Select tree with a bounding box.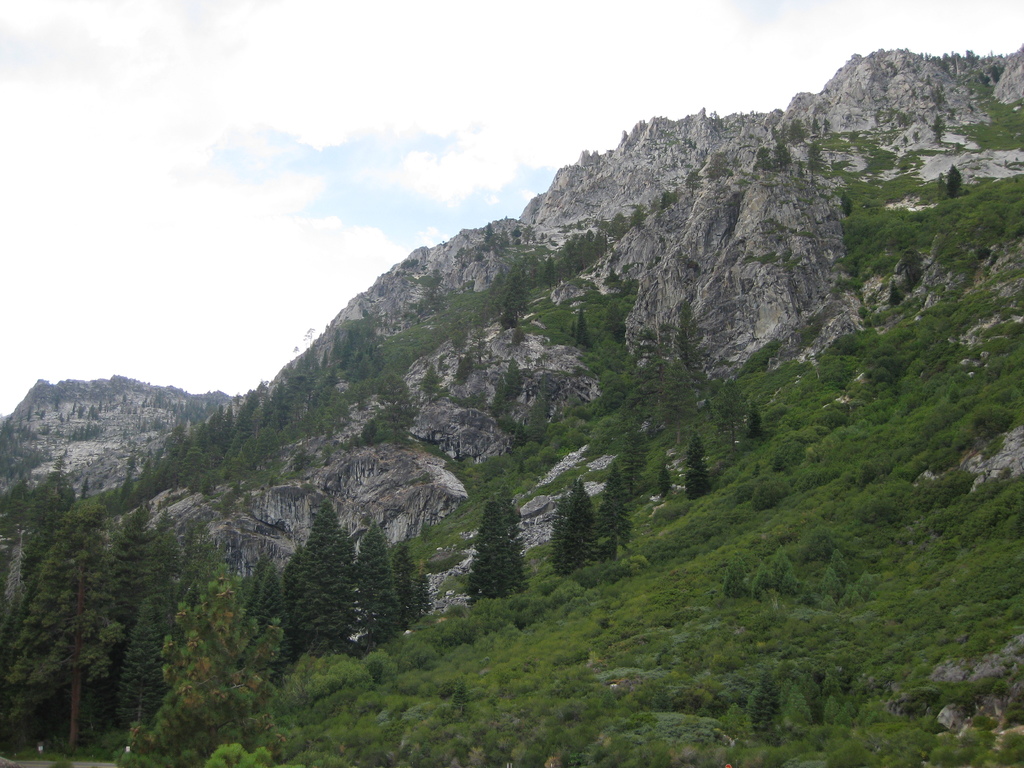
x1=454, y1=496, x2=529, y2=621.
